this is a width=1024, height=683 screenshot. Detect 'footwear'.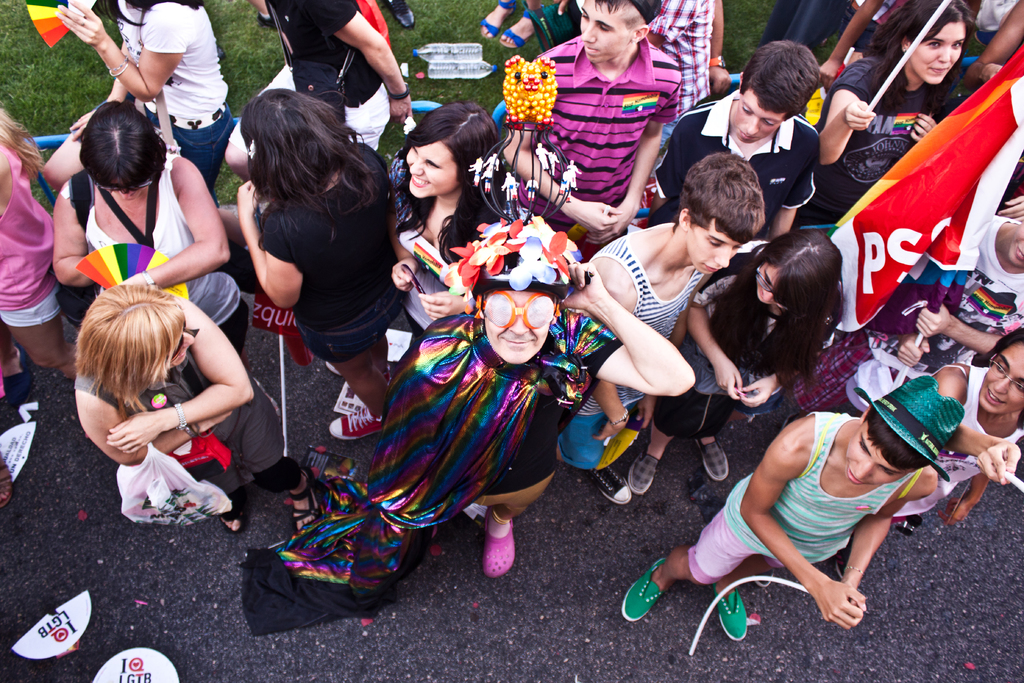
[left=484, top=509, right=517, bottom=579].
